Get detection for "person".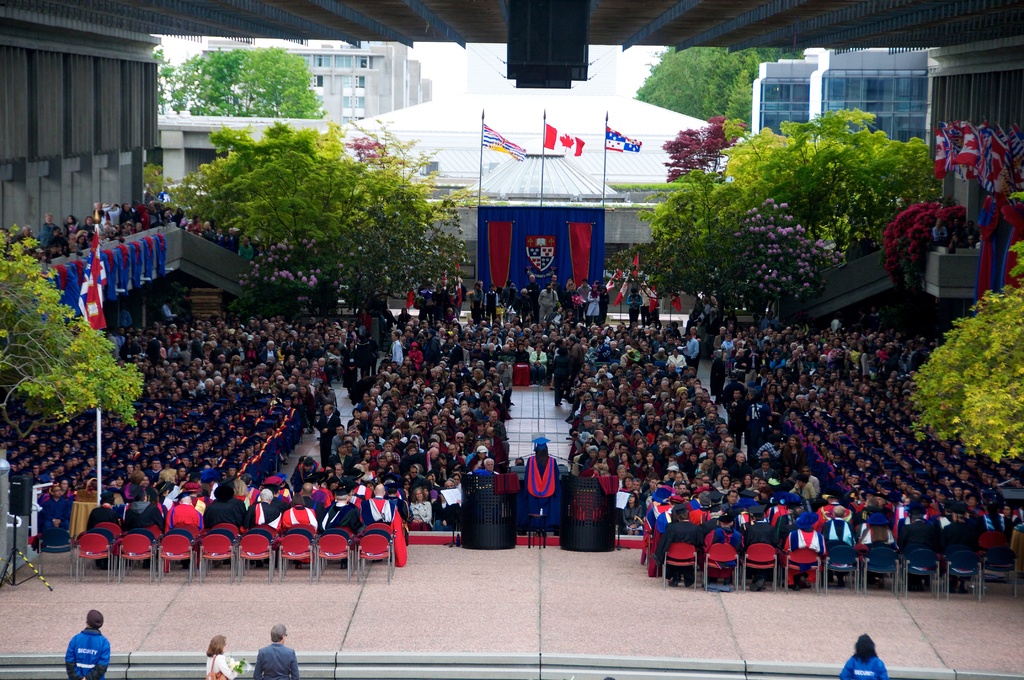
Detection: rect(276, 491, 323, 531).
